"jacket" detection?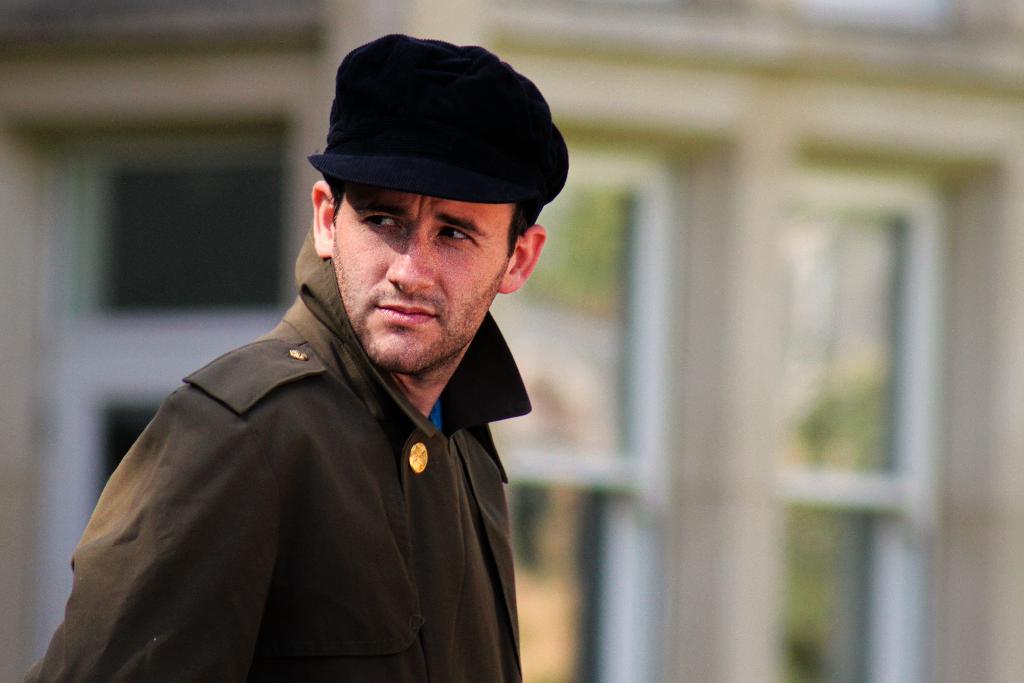
crop(36, 227, 550, 682)
